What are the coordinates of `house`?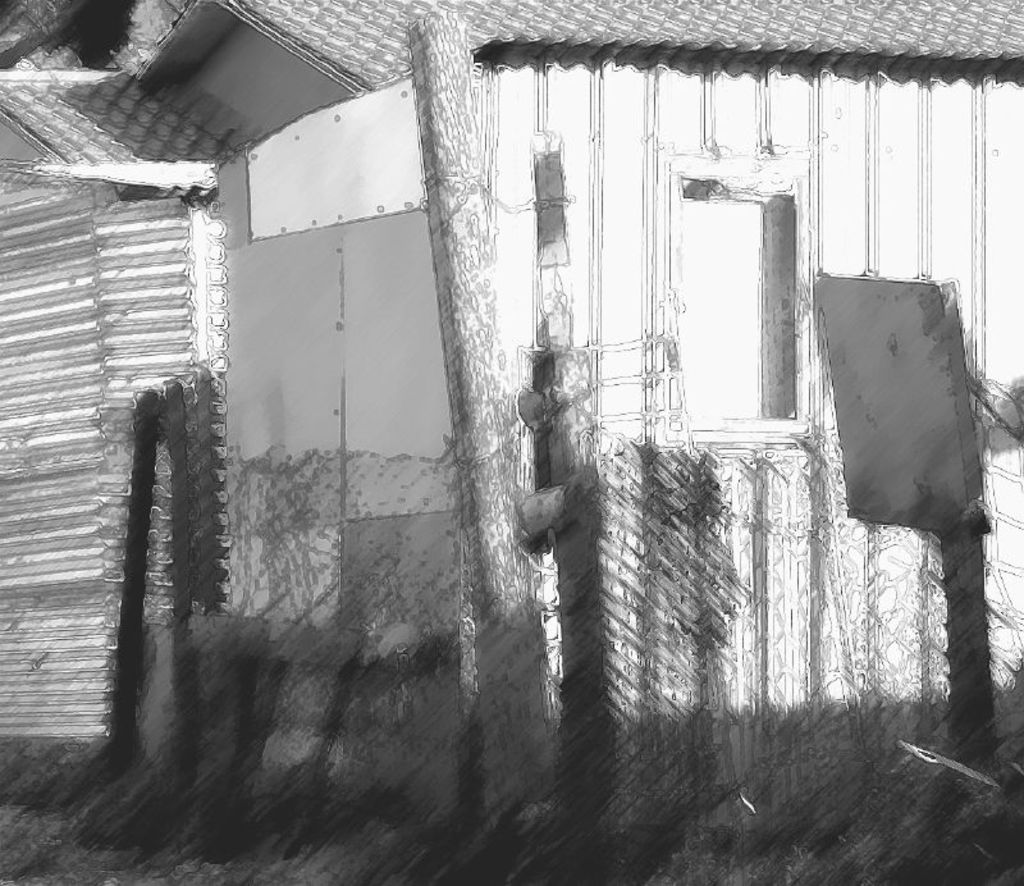
<region>12, 0, 984, 867</region>.
